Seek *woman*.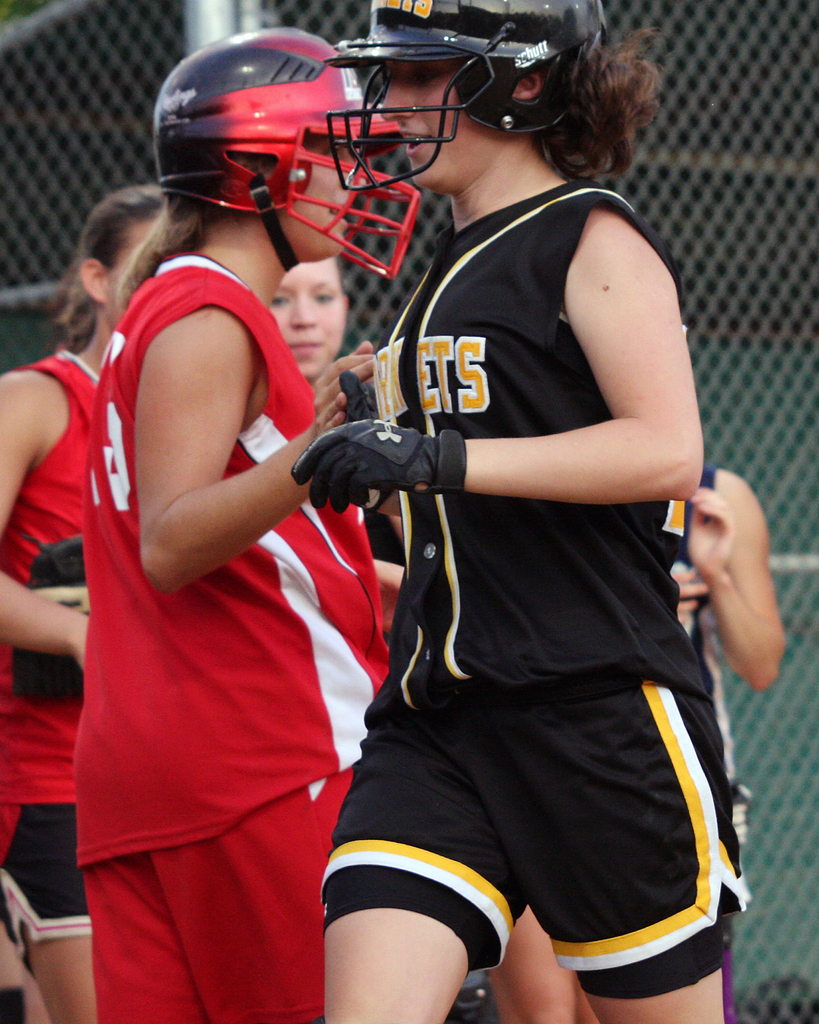
bbox(0, 189, 180, 1023).
